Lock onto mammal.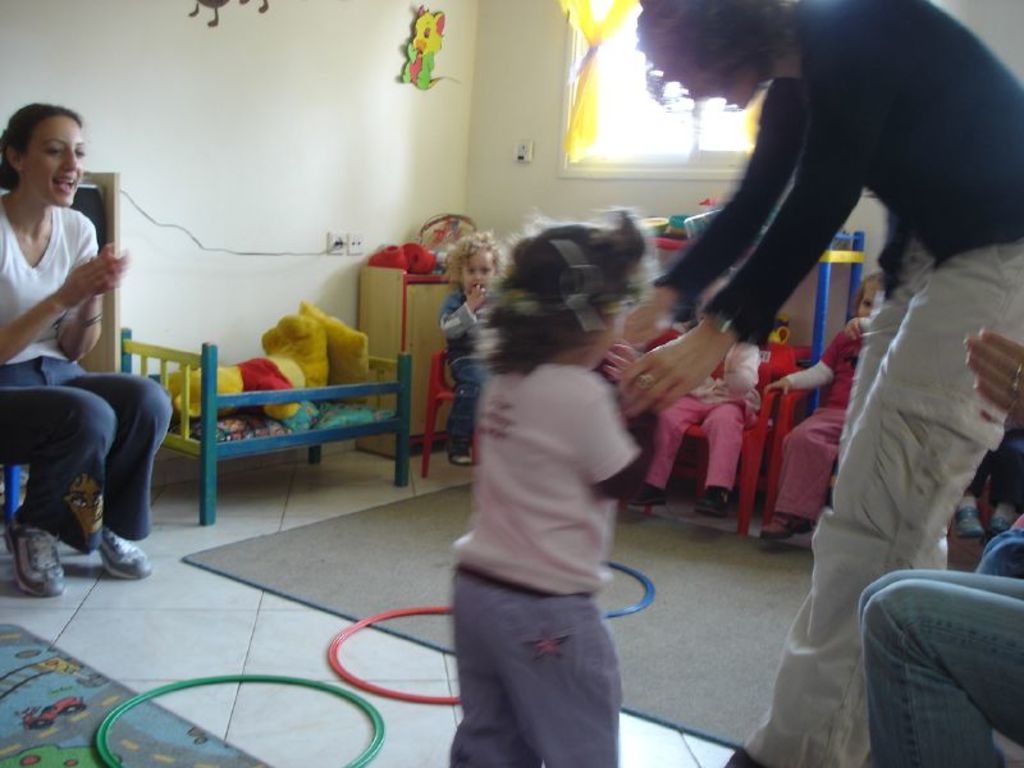
Locked: Rect(410, 210, 659, 741).
